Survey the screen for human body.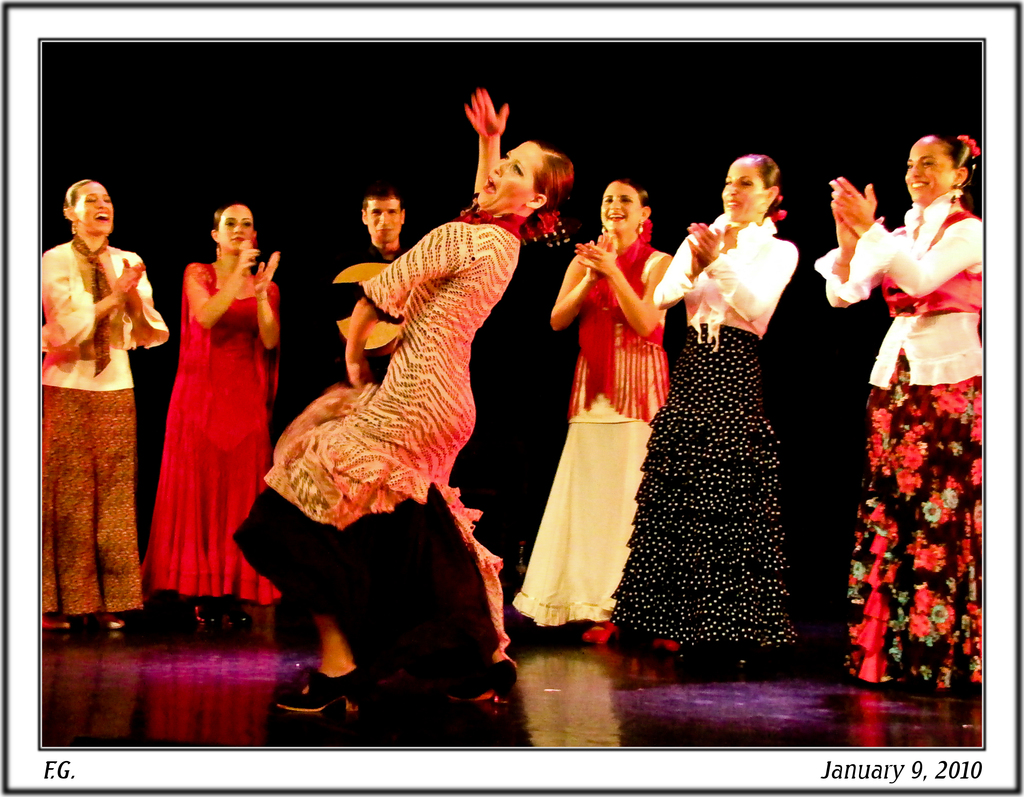
Survey found: bbox=(152, 147, 286, 635).
